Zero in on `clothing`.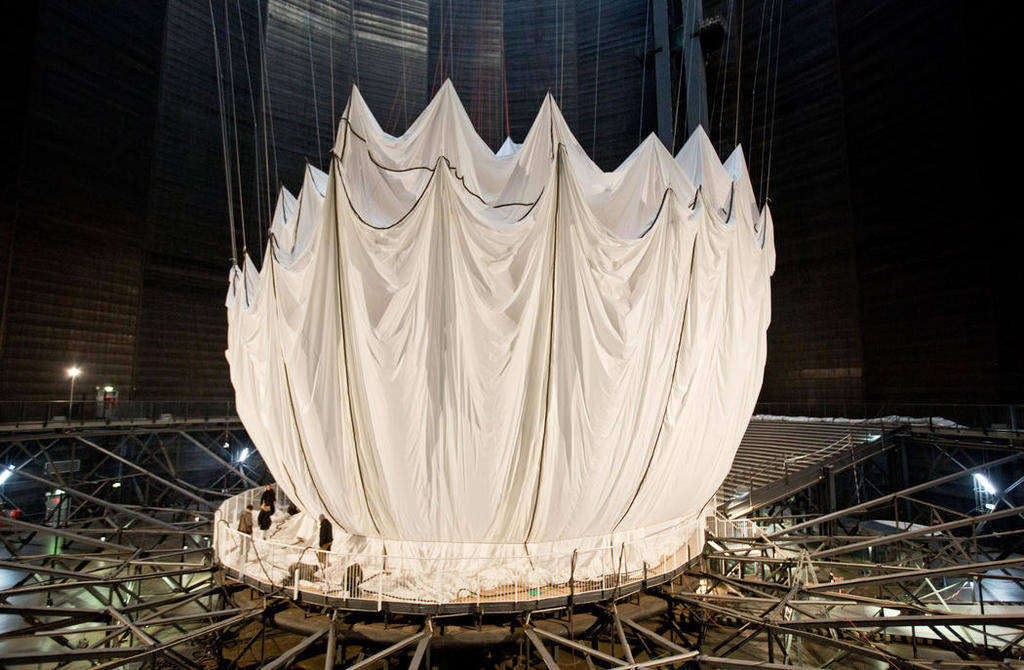
Zeroed in: [238,506,252,554].
